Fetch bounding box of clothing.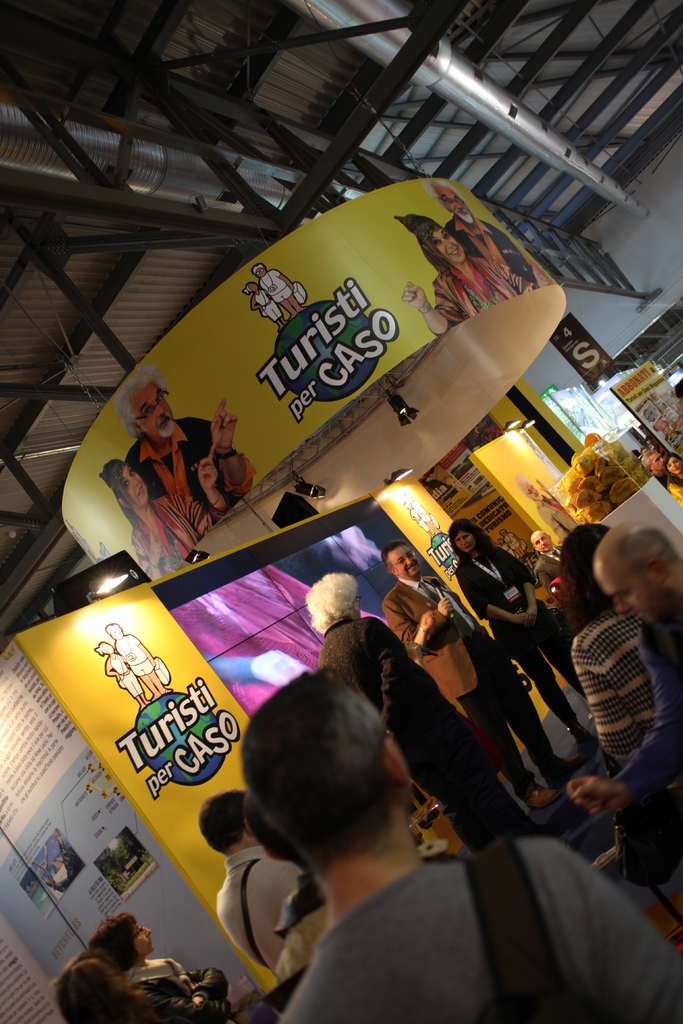
Bbox: bbox=(128, 965, 233, 1023).
